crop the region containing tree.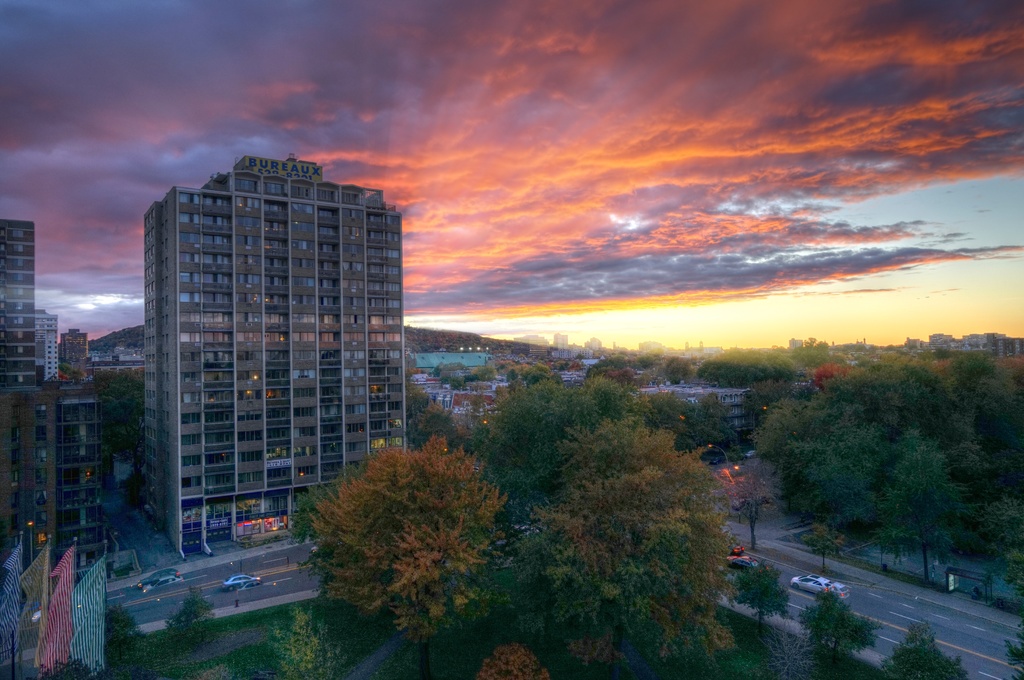
Crop region: x1=730, y1=563, x2=792, y2=635.
